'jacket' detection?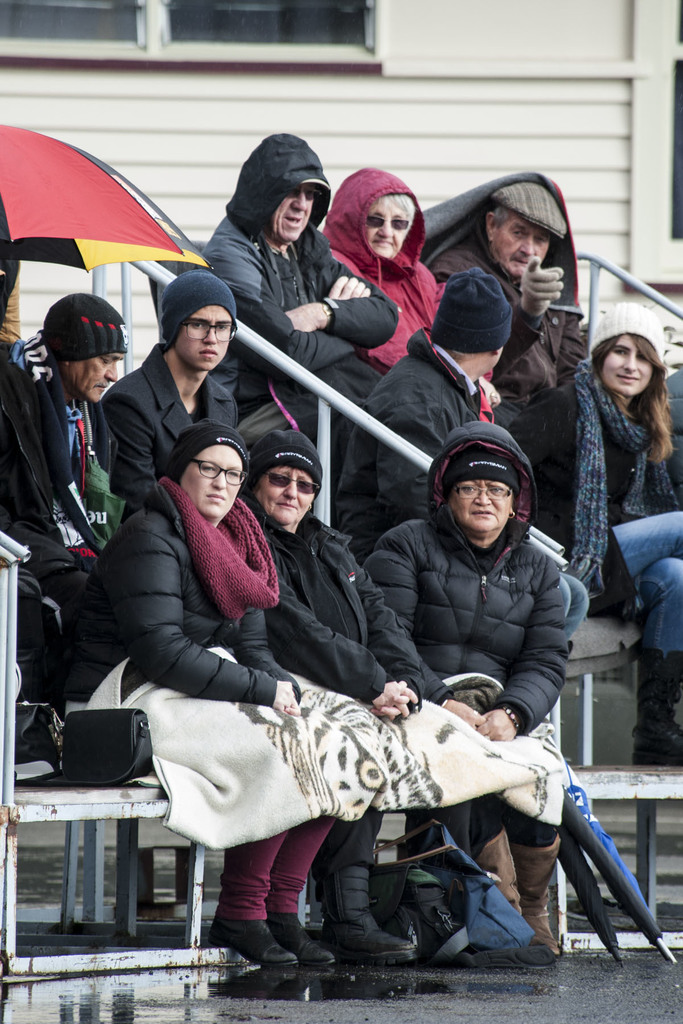
x1=208, y1=129, x2=399, y2=371
